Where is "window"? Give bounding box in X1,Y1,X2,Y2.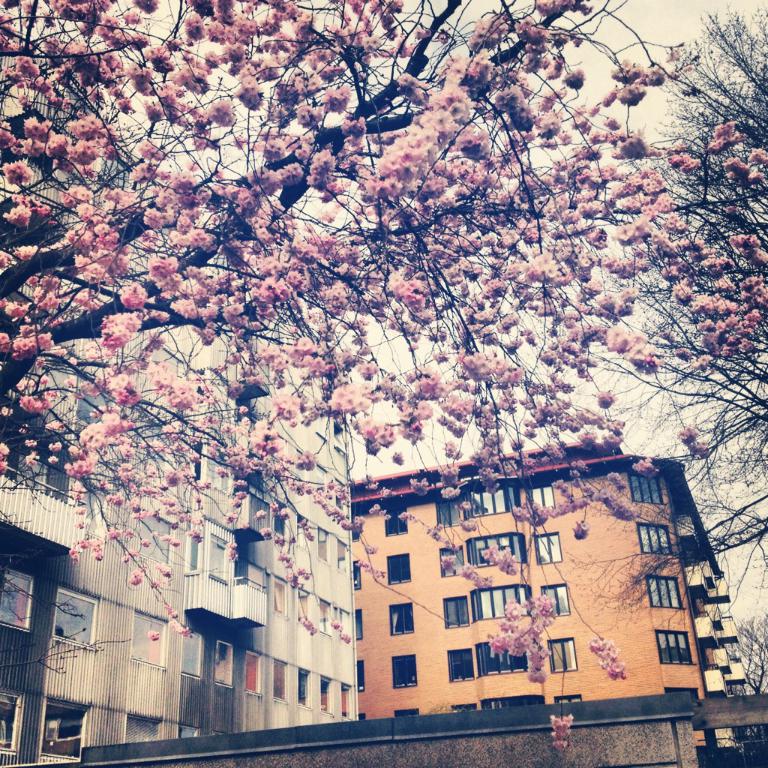
464,480,522,524.
